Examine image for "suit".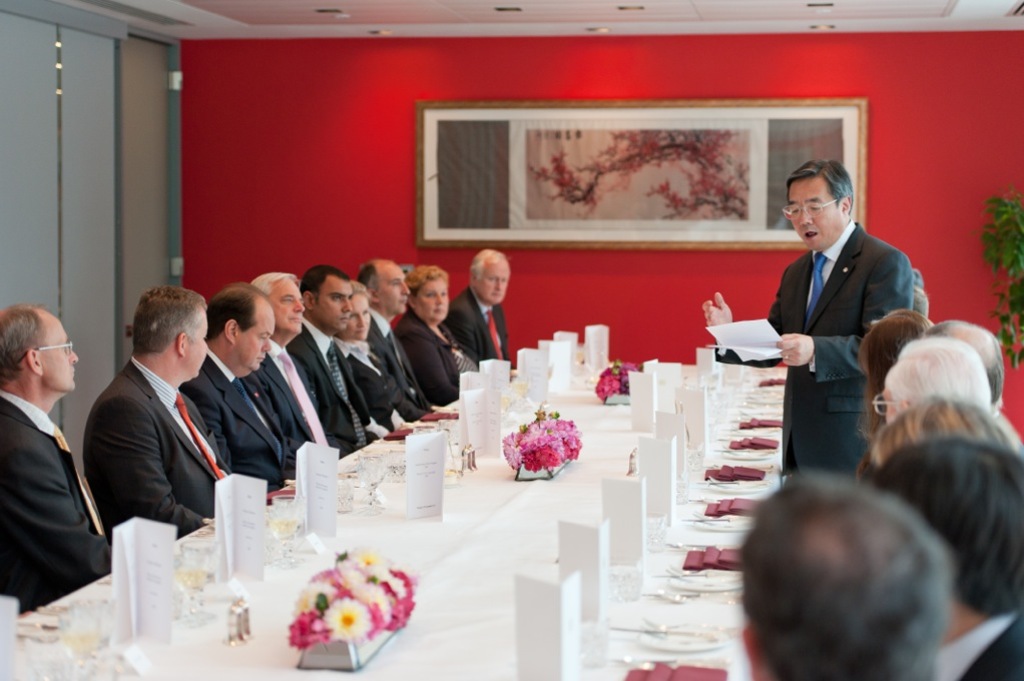
Examination result: (x1=340, y1=333, x2=428, y2=434).
